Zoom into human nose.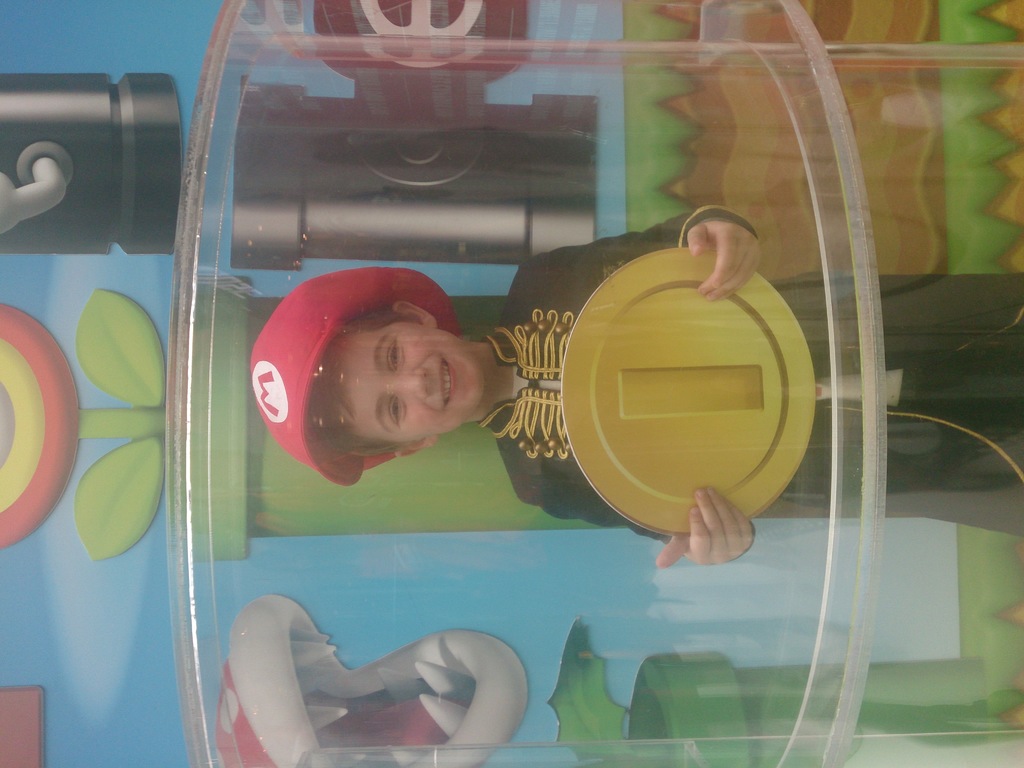
Zoom target: box=[392, 369, 425, 396].
